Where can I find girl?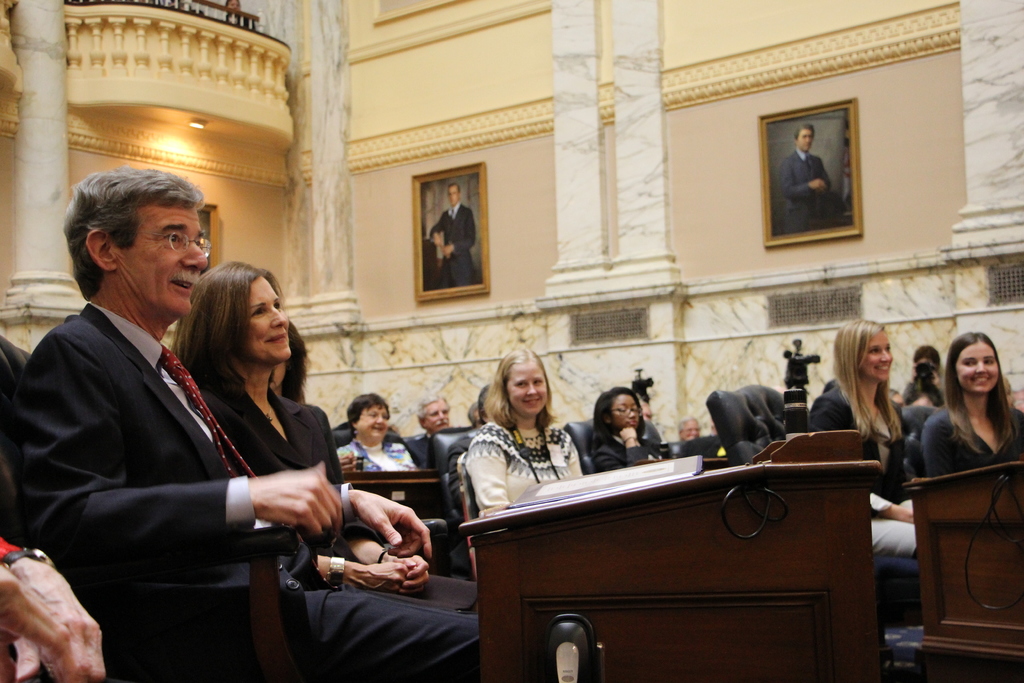
You can find it at 174,264,474,605.
